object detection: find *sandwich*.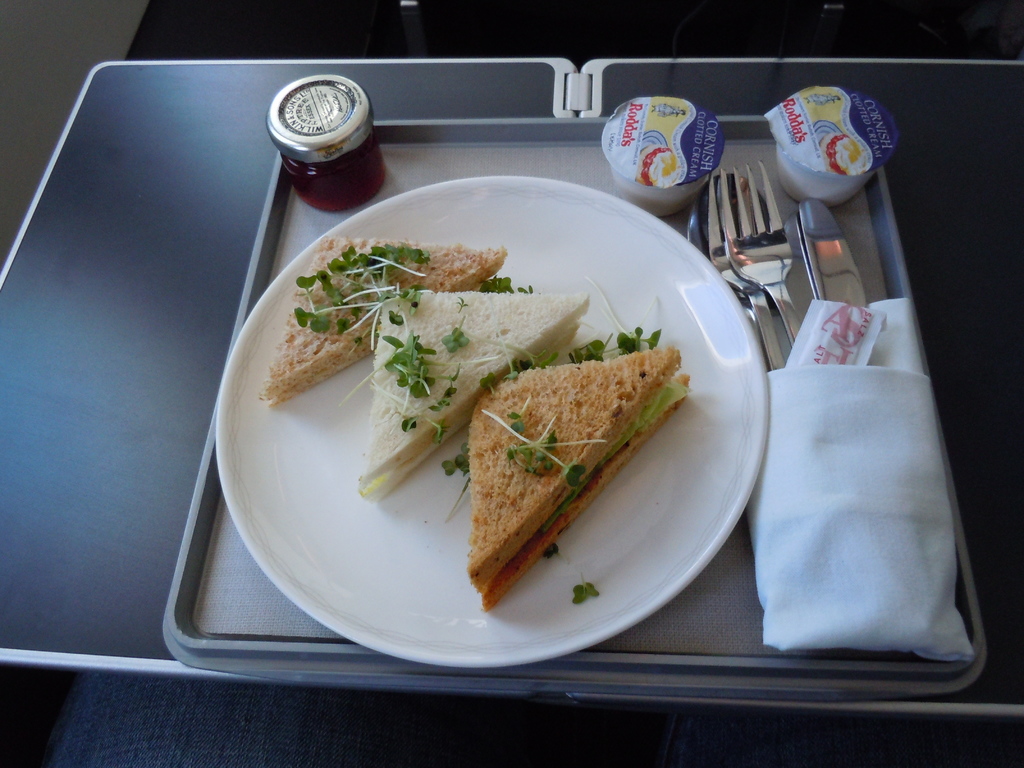
[249,234,504,401].
